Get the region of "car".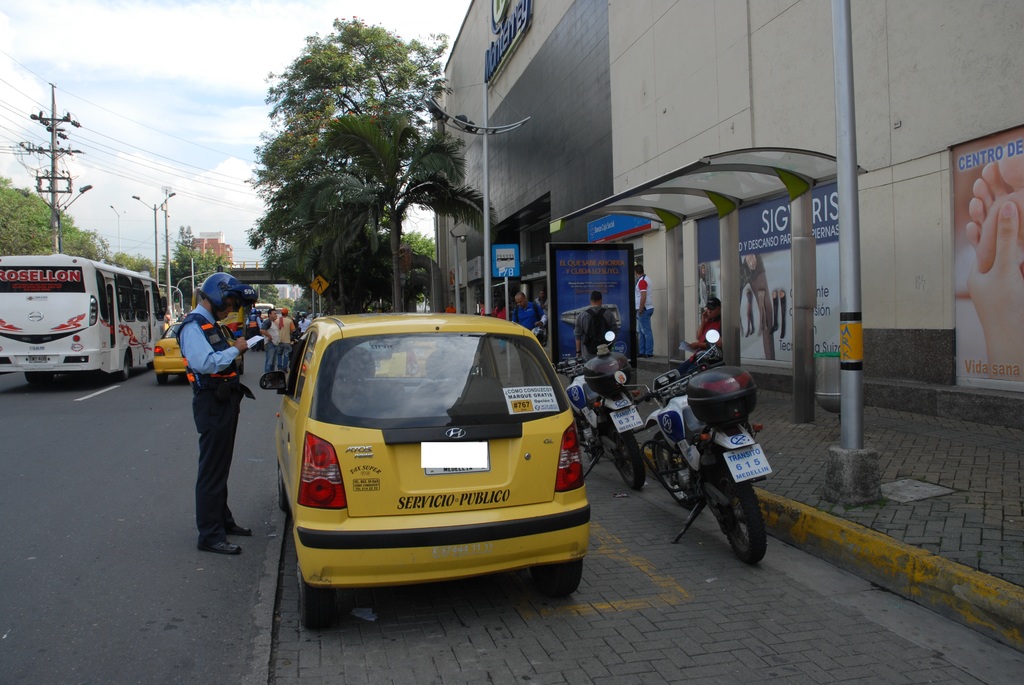
bbox=[257, 308, 588, 628].
